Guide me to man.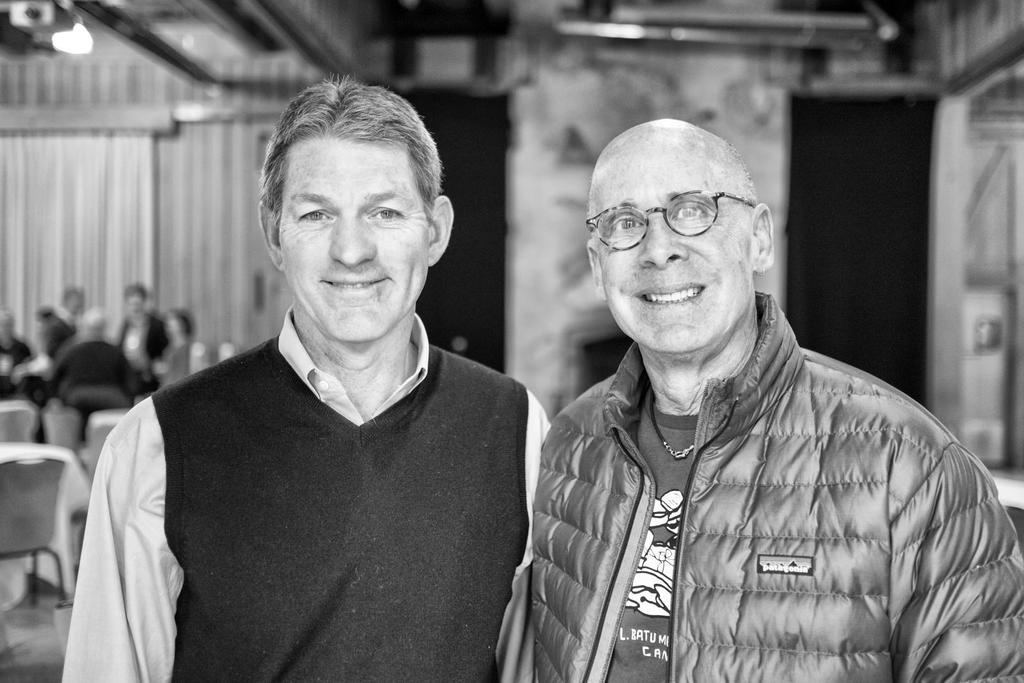
Guidance: [530,117,1023,682].
